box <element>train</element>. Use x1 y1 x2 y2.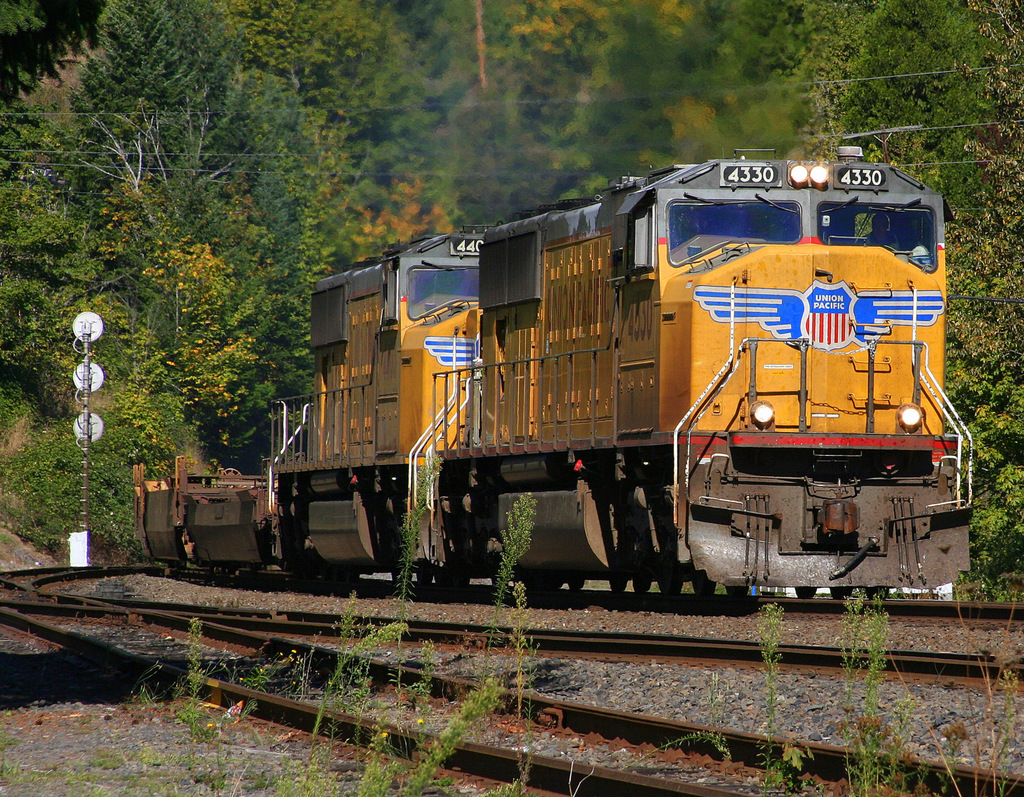
136 146 971 598.
